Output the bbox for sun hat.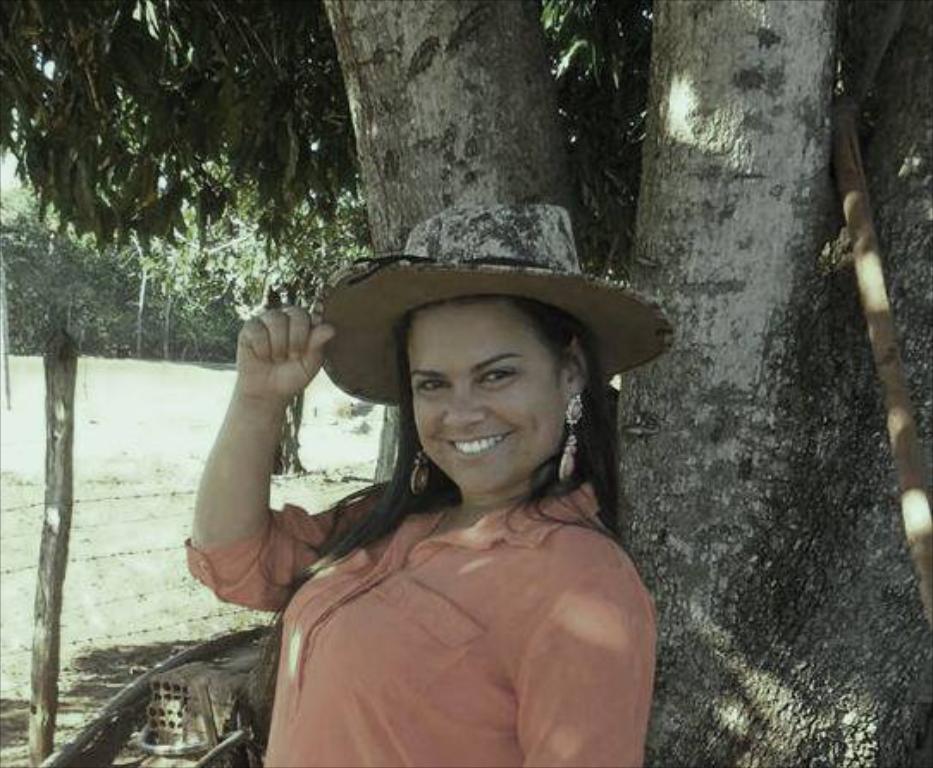
x1=313 y1=200 x2=682 y2=427.
